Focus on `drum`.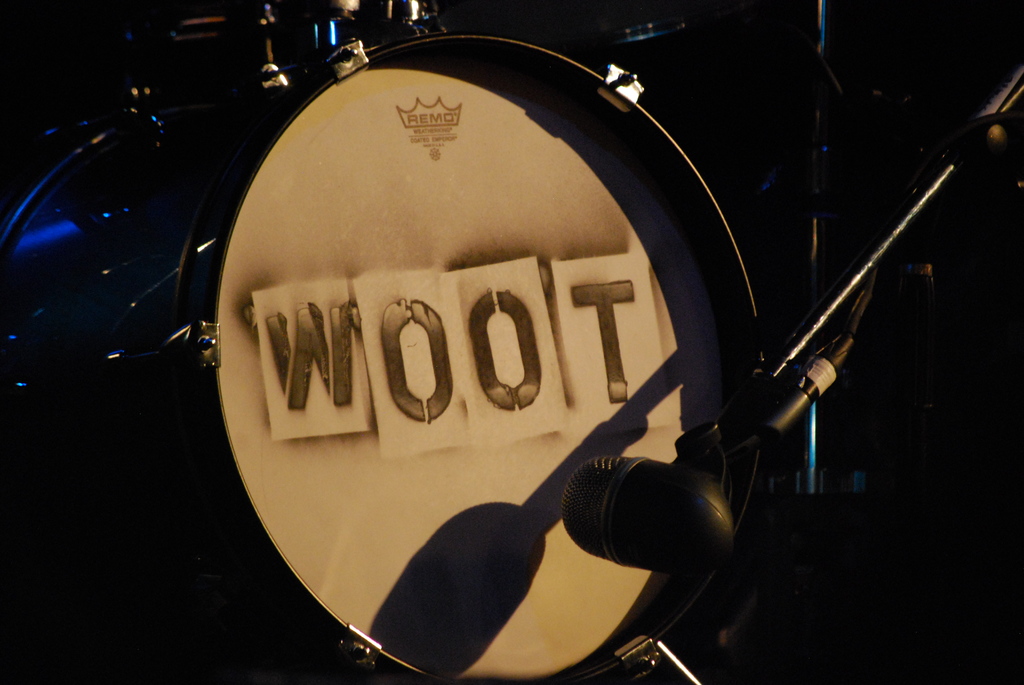
Focused at 1:28:764:684.
